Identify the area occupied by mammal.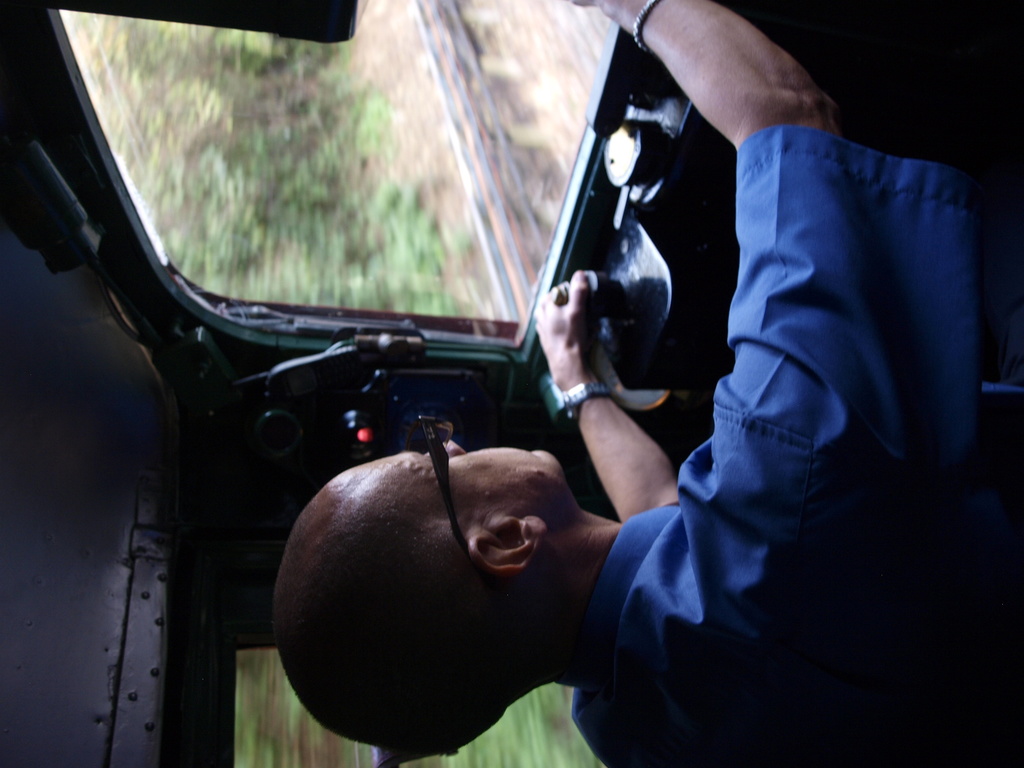
Area: (left=247, top=4, right=936, bottom=728).
